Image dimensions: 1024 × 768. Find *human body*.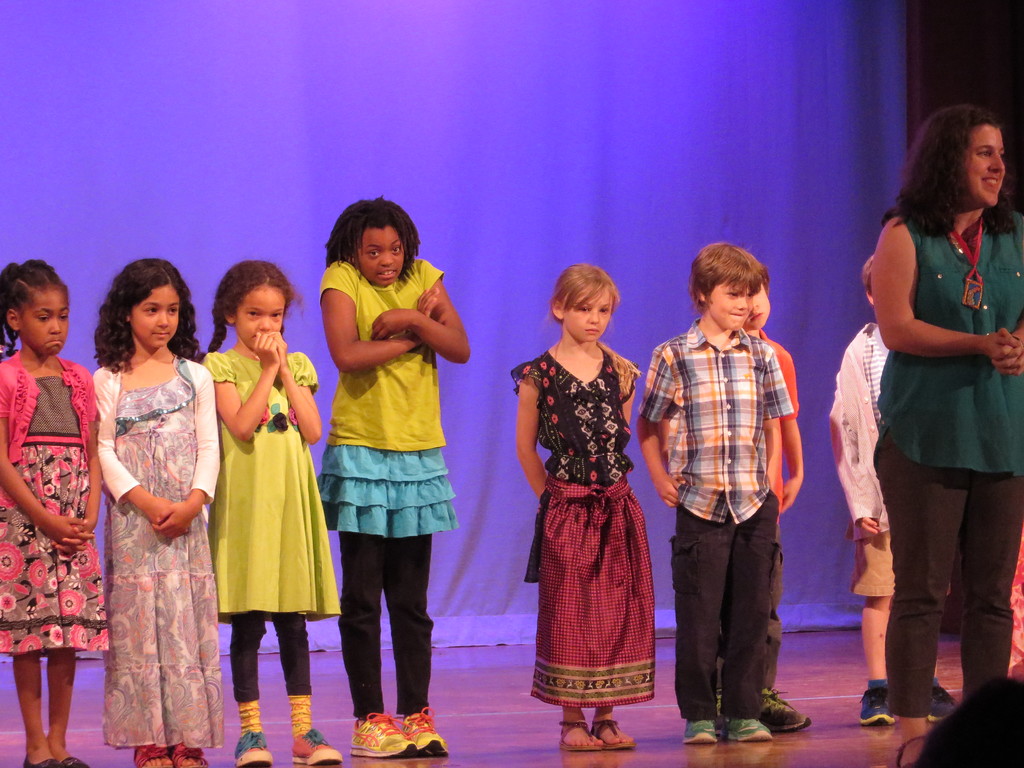
box(509, 265, 649, 748).
